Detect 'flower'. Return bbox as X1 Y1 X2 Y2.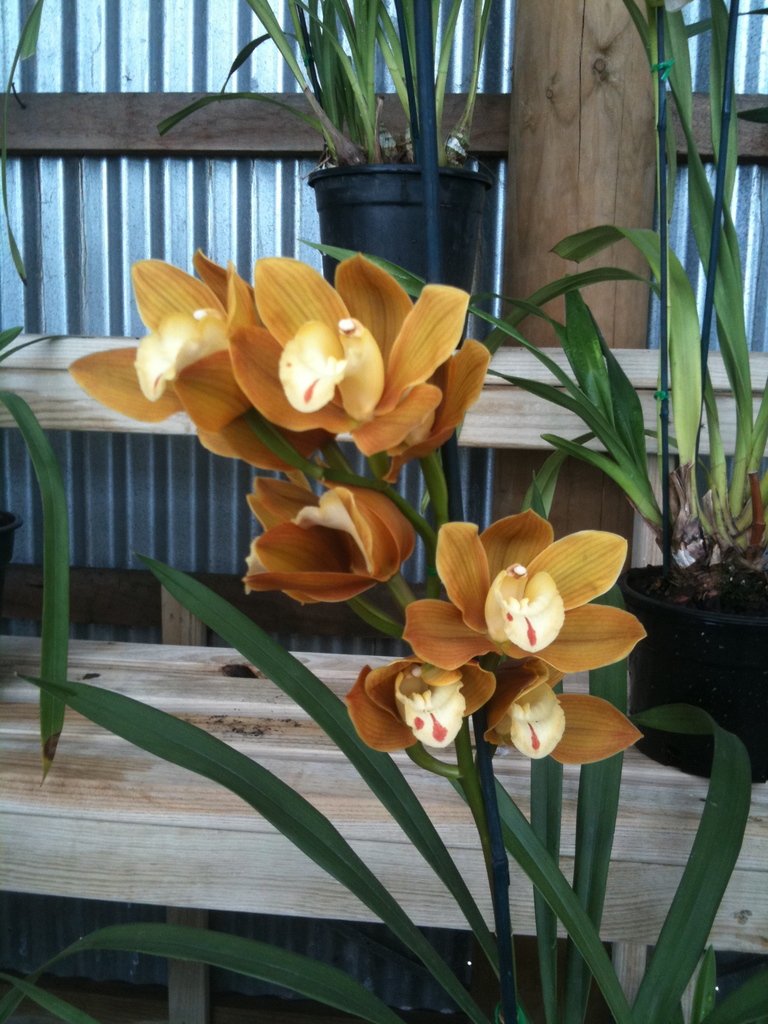
341 659 490 751.
